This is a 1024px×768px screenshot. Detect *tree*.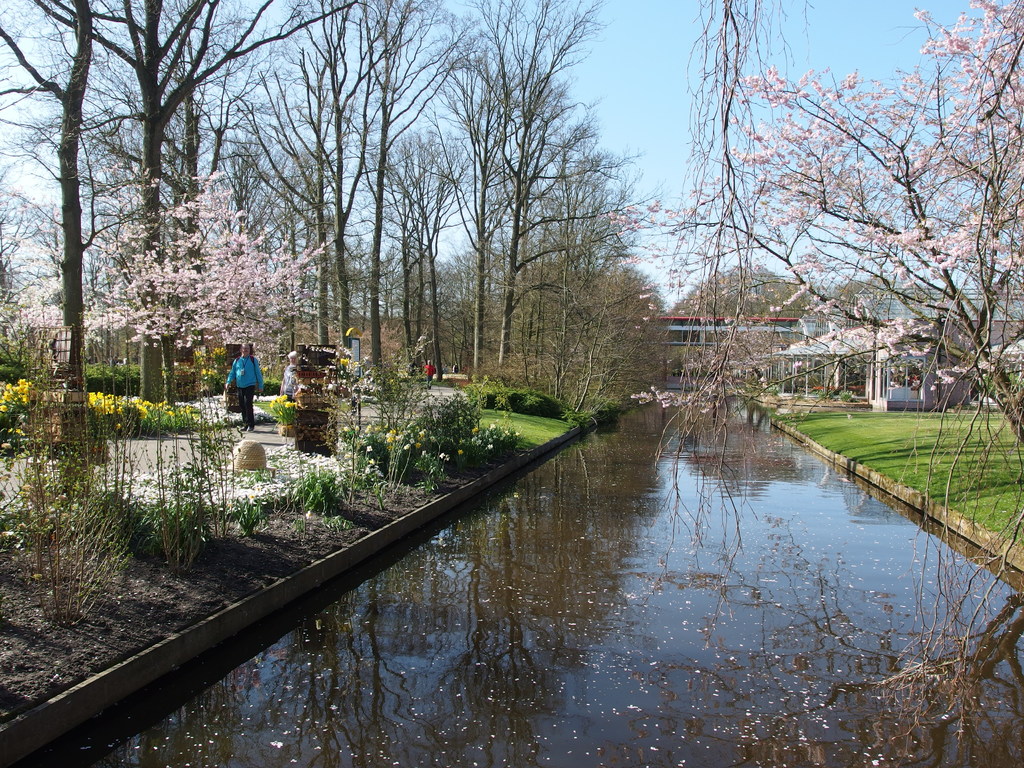
272/0/431/373.
